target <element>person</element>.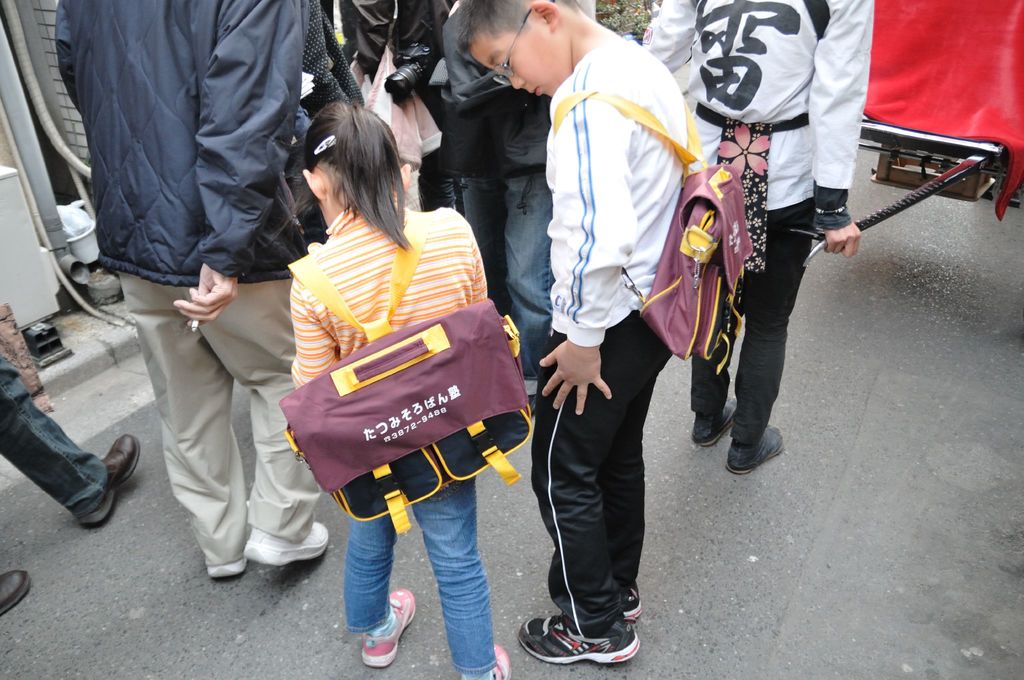
Target region: BBox(51, 0, 330, 581).
